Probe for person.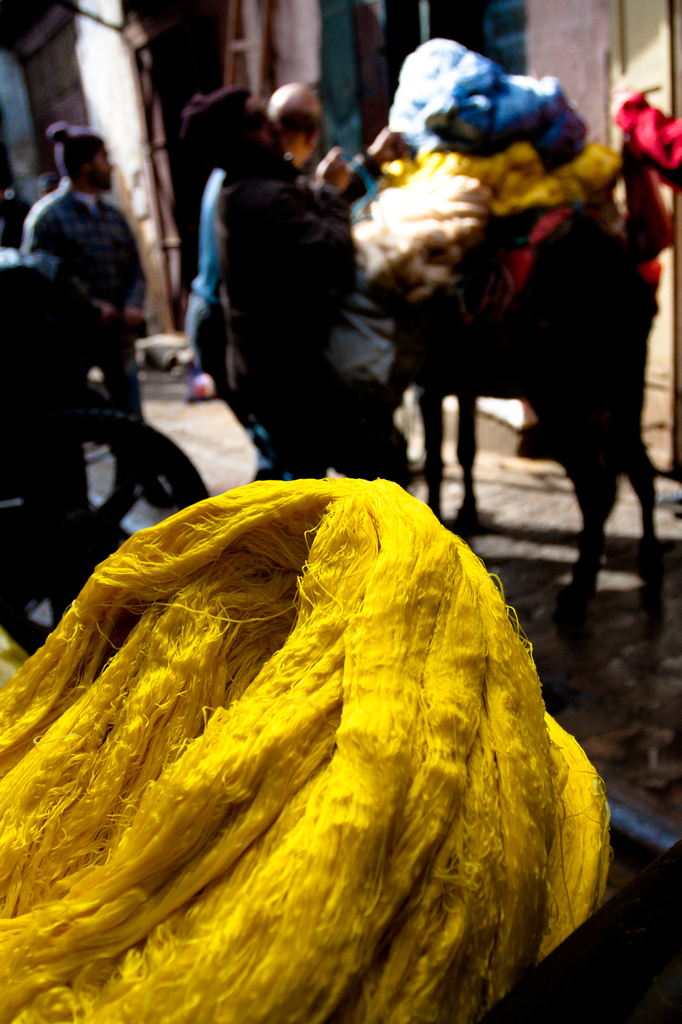
Probe result: 190,84,360,481.
